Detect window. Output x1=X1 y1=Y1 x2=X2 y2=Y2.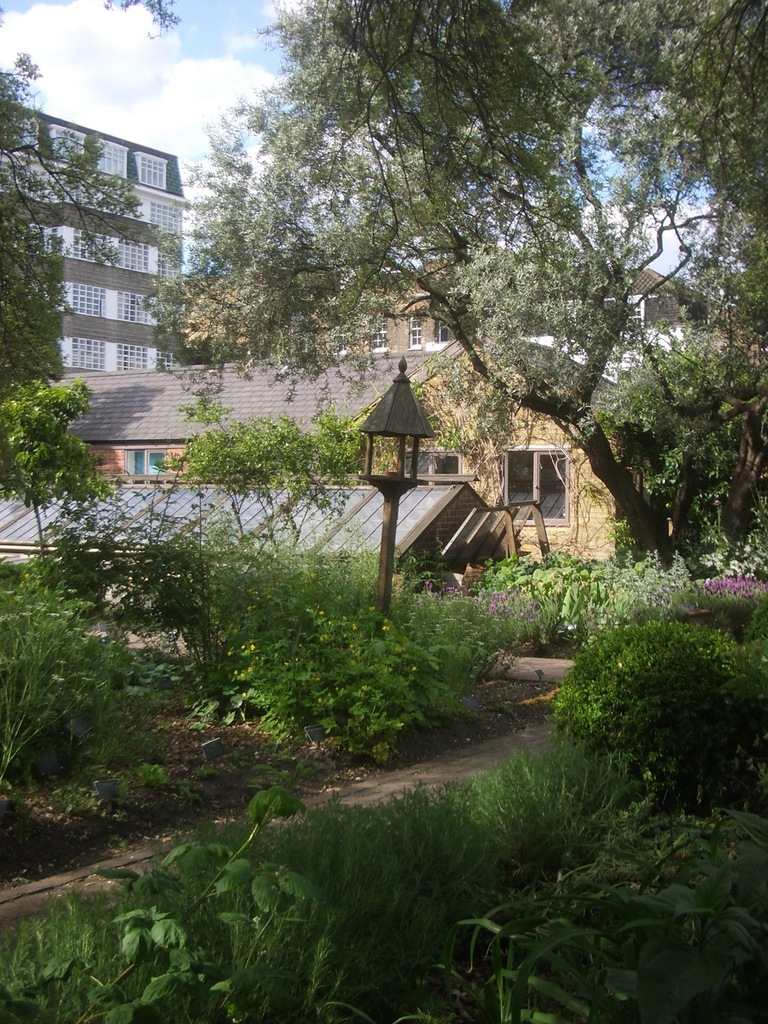
x1=504 y1=445 x2=570 y2=525.
